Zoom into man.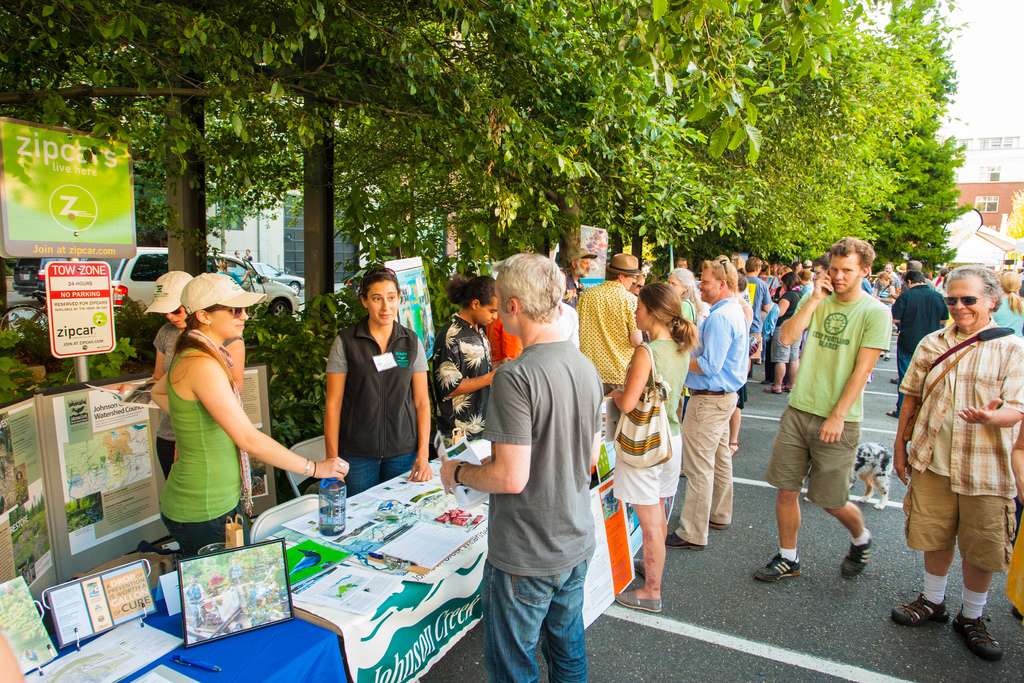
Zoom target: detection(437, 251, 611, 682).
